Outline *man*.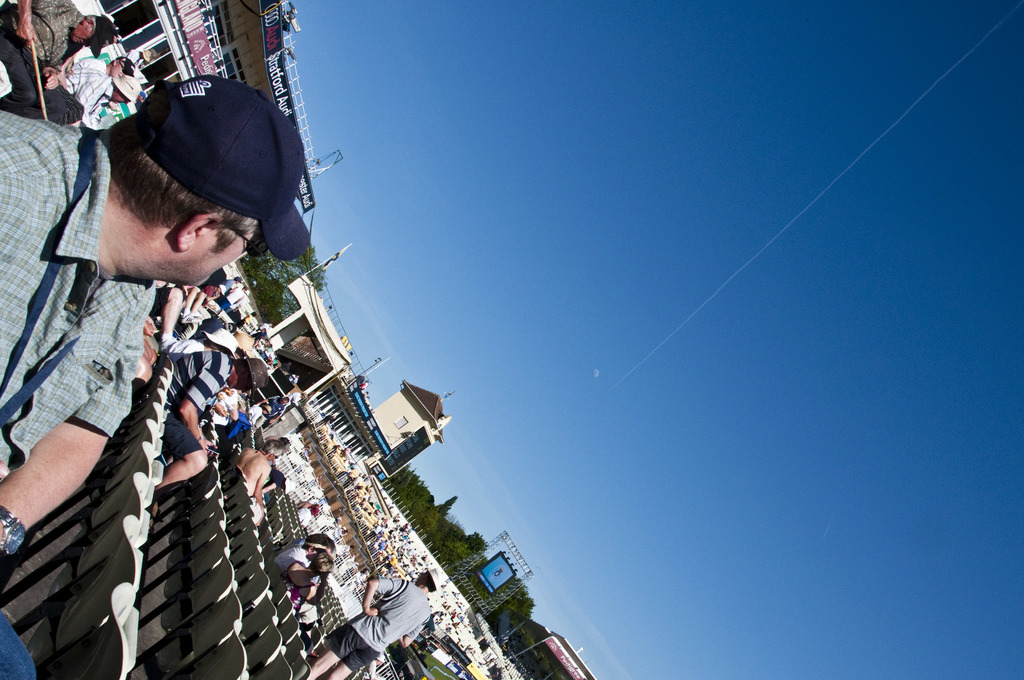
Outline: detection(66, 55, 133, 129).
